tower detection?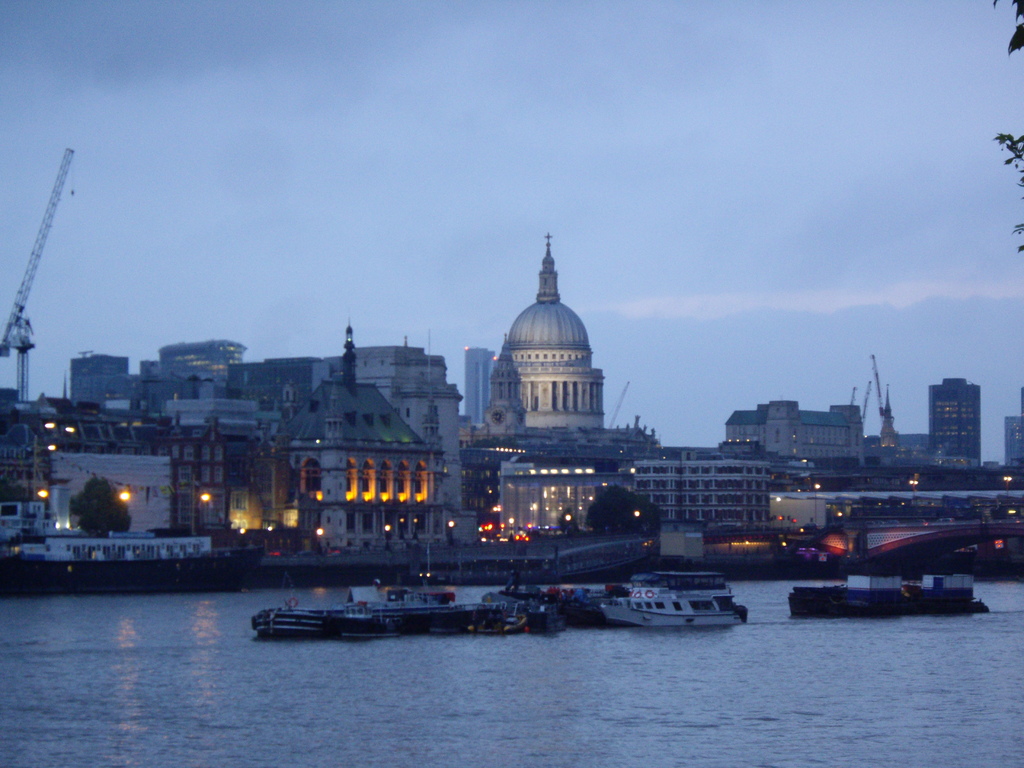
929:378:982:463
